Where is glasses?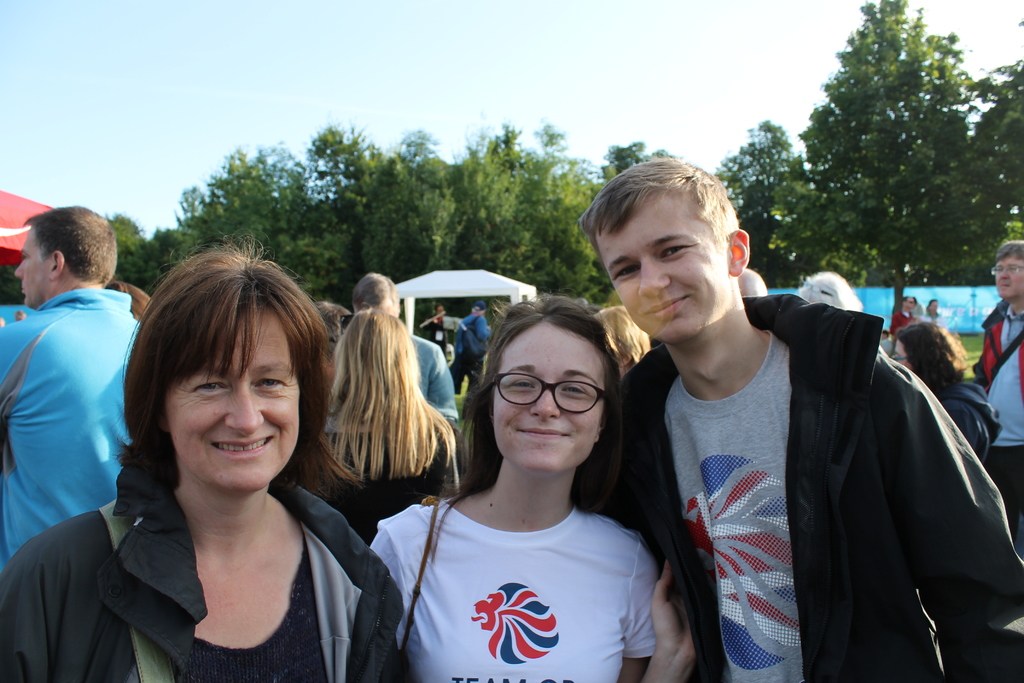
bbox(492, 378, 615, 420).
